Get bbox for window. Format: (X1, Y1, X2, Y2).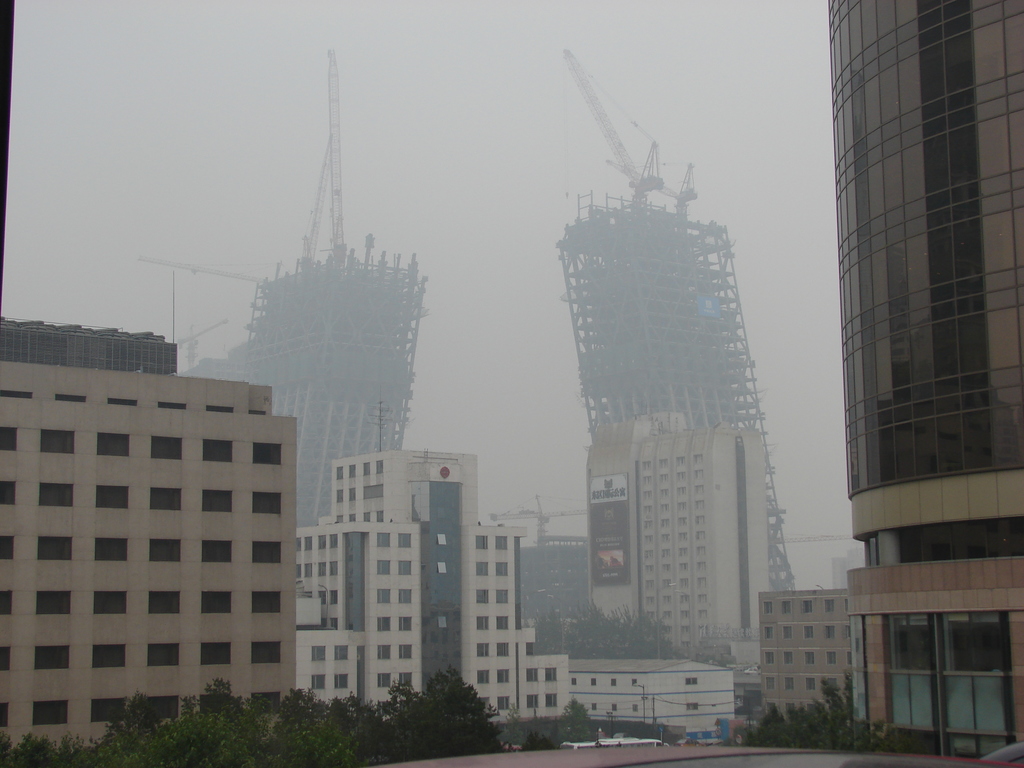
(197, 692, 214, 716).
